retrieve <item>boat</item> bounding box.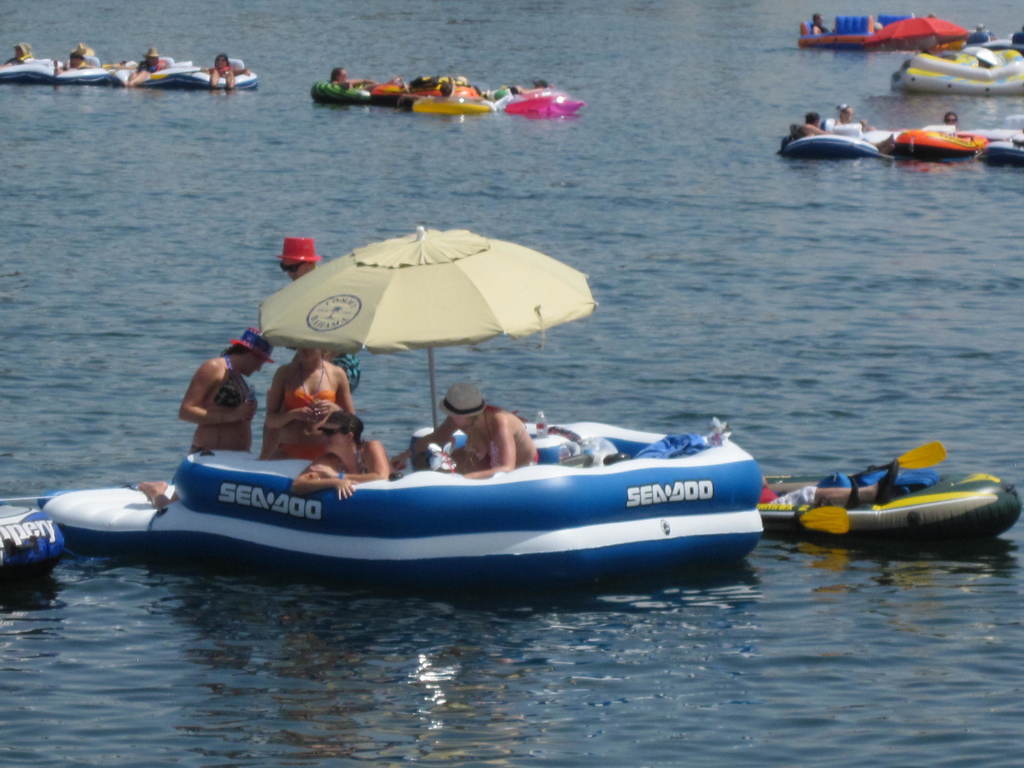
Bounding box: <region>504, 79, 580, 117</region>.
